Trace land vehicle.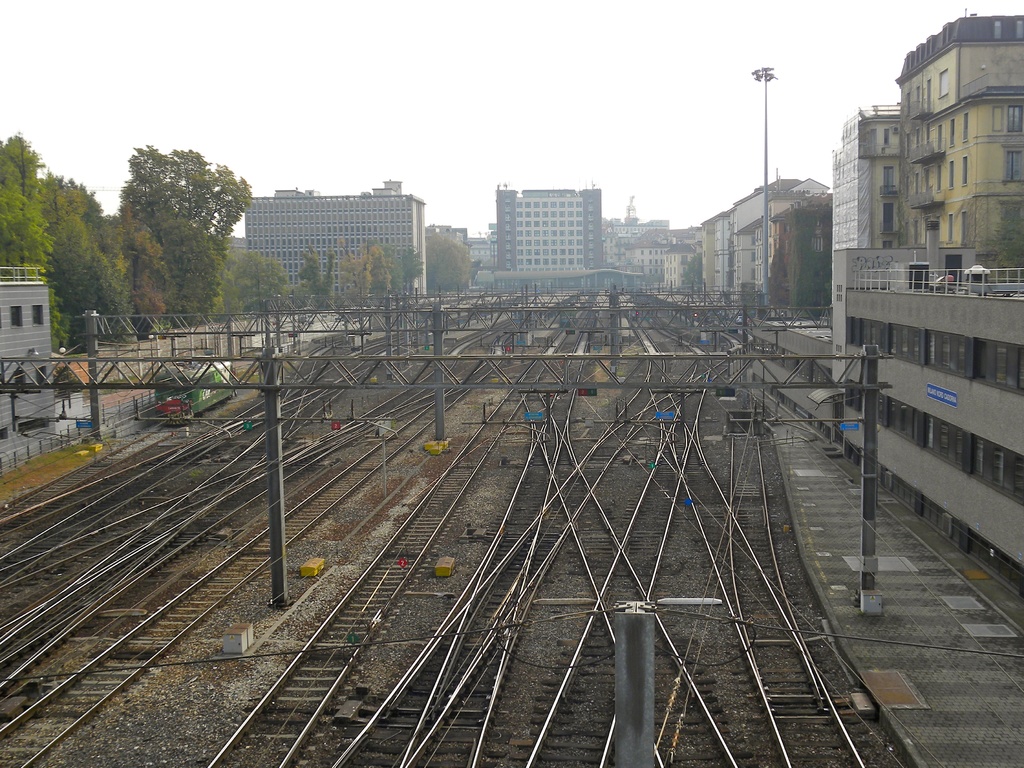
Traced to detection(155, 354, 239, 429).
